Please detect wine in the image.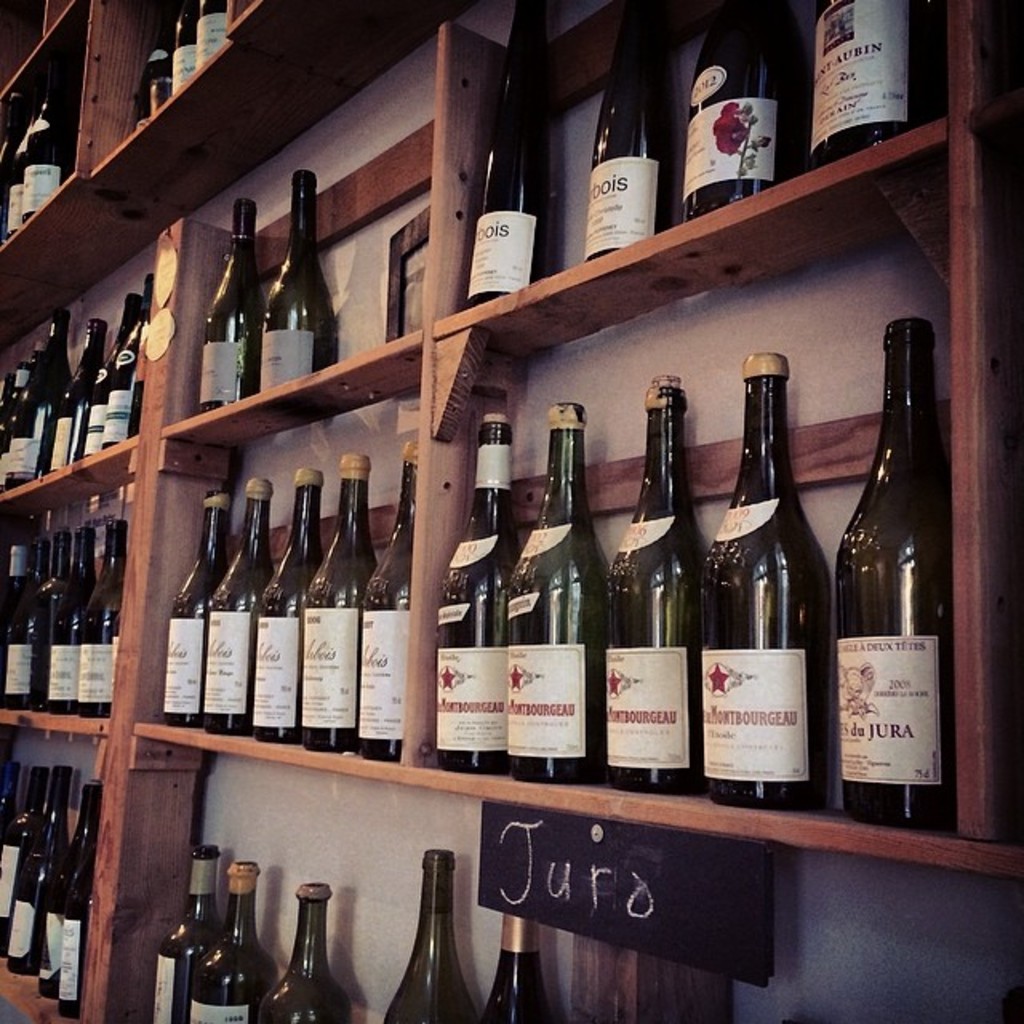
[130,2,170,134].
